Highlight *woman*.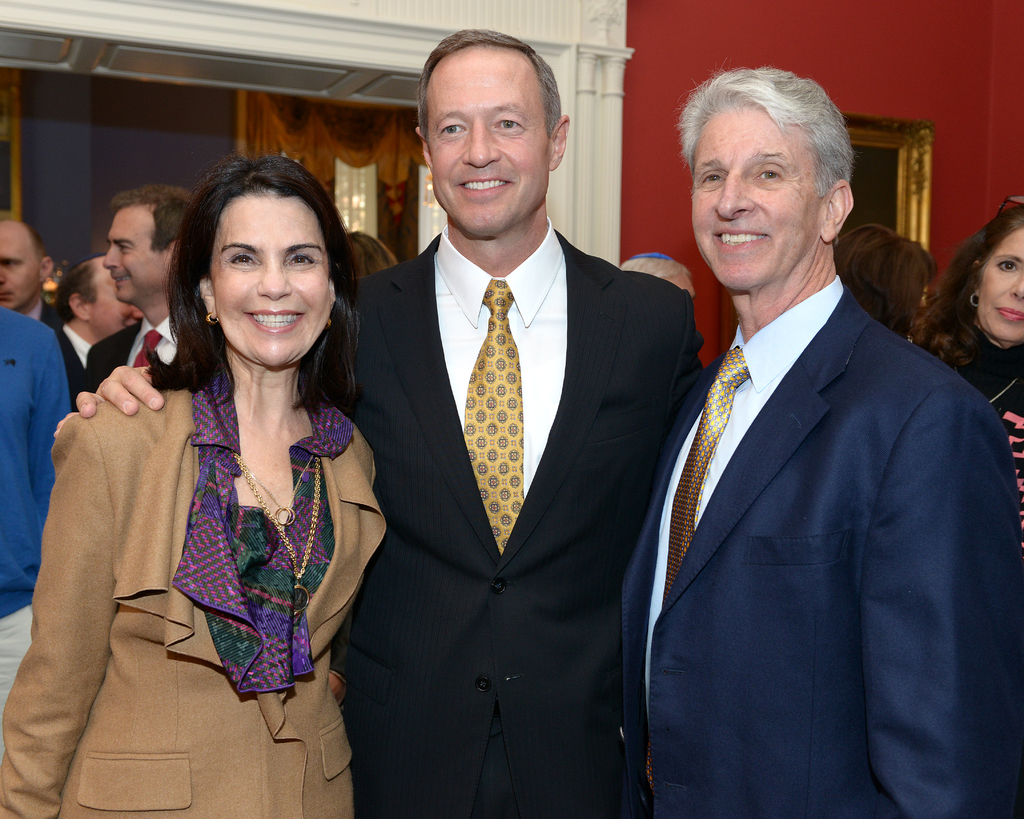
Highlighted region: (x1=911, y1=198, x2=1023, y2=514).
